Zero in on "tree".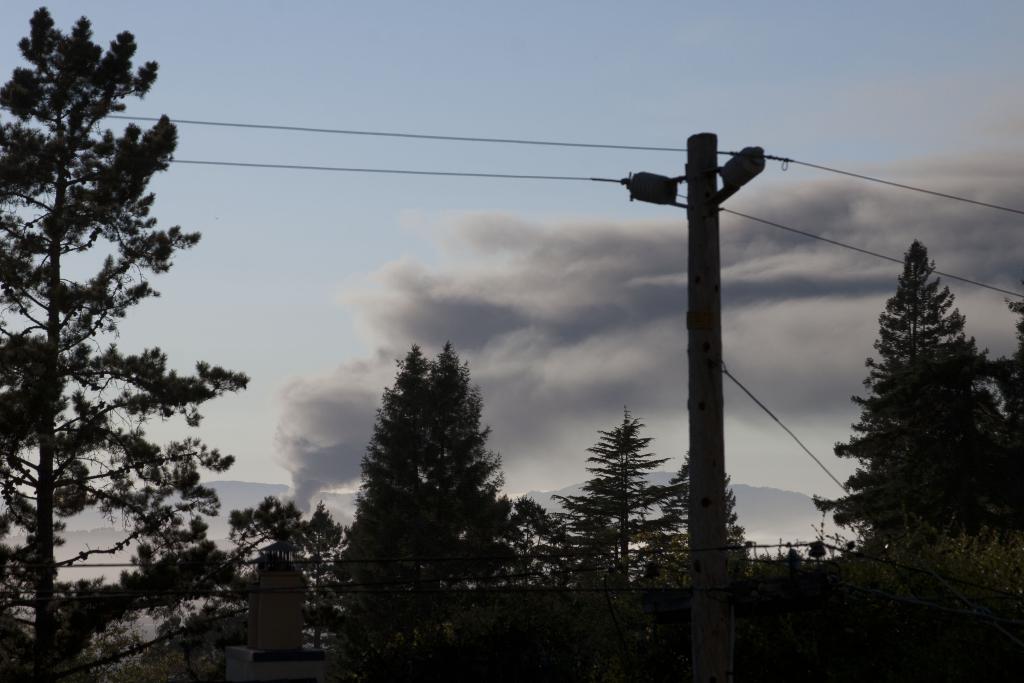
Zeroed in: [left=510, top=493, right=576, bottom=593].
